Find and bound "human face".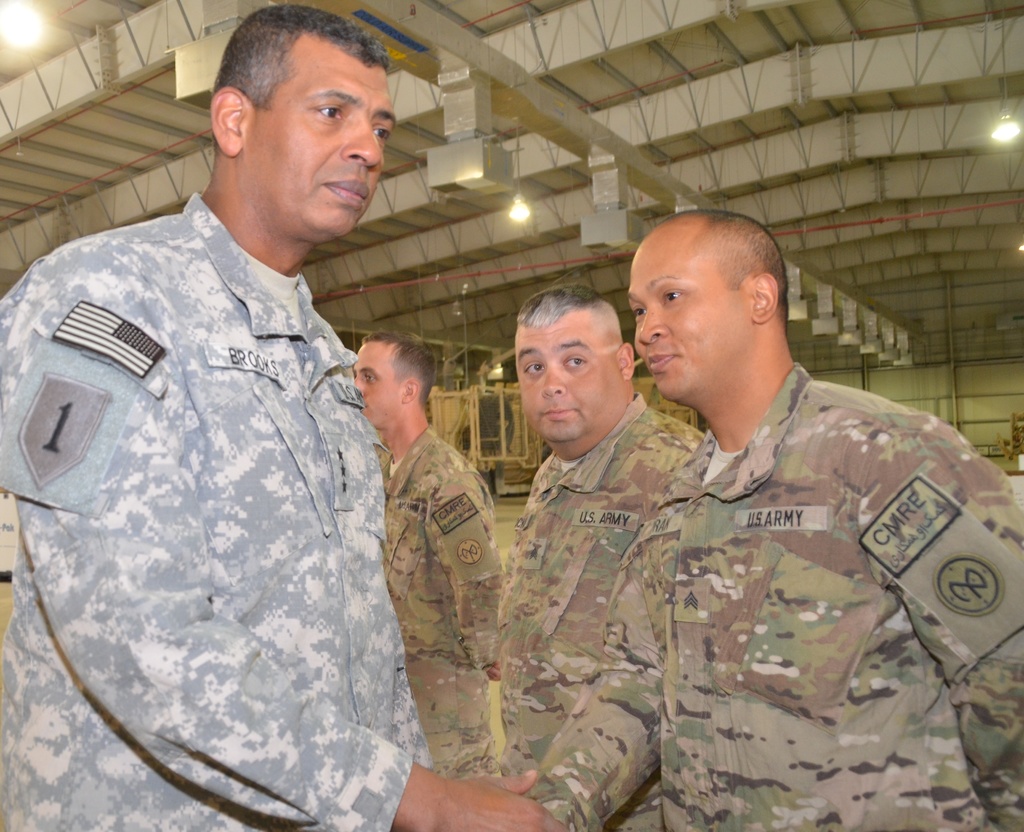
Bound: [x1=517, y1=307, x2=617, y2=445].
